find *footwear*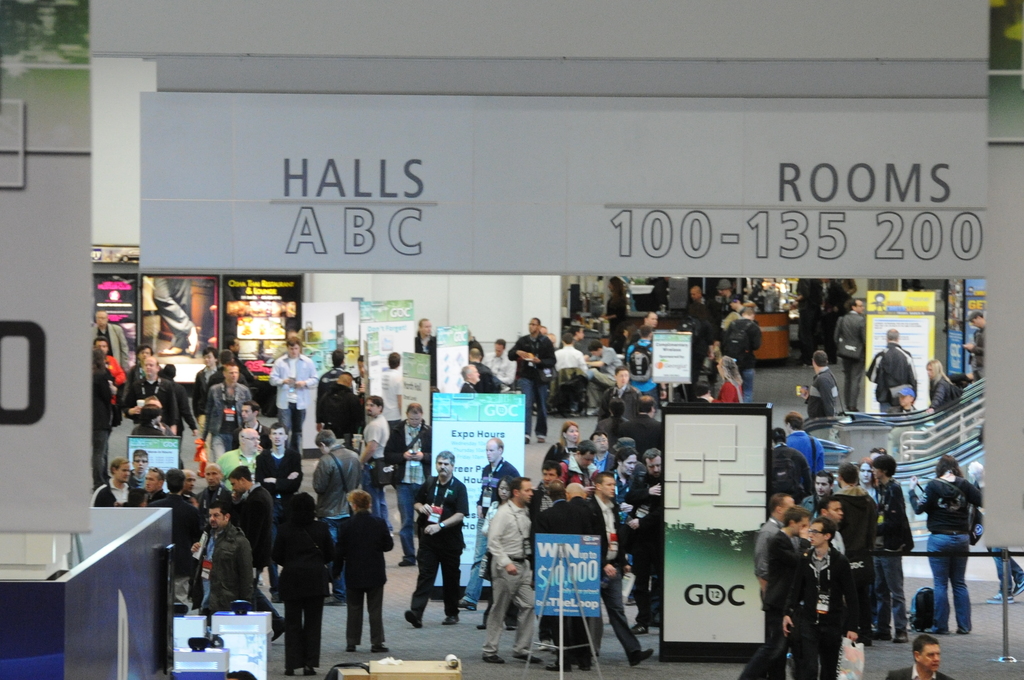
<region>547, 662, 573, 672</region>
